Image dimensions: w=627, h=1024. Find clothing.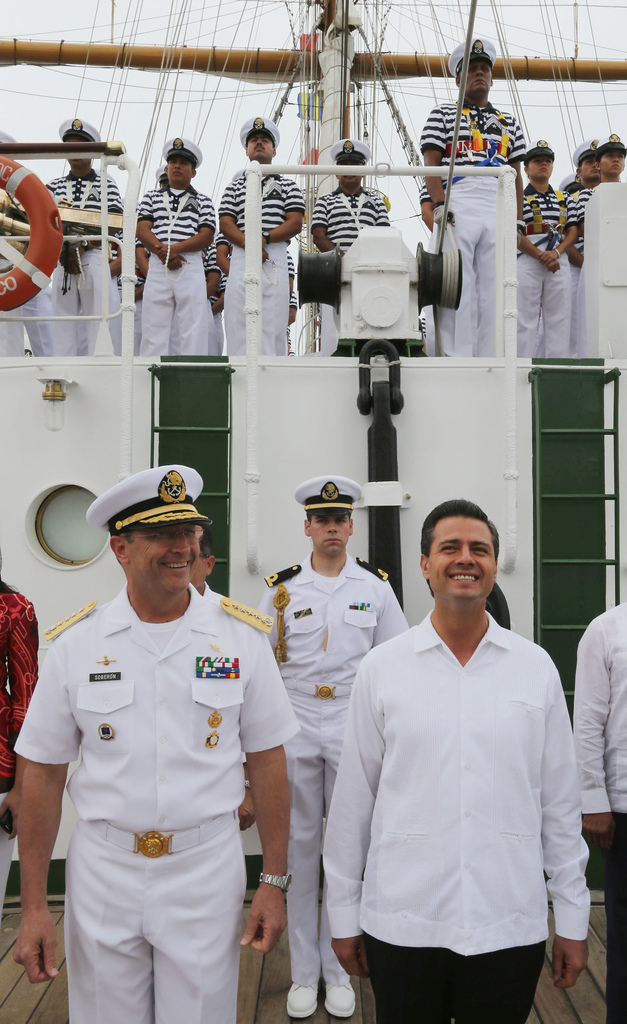
bbox(515, 177, 571, 361).
